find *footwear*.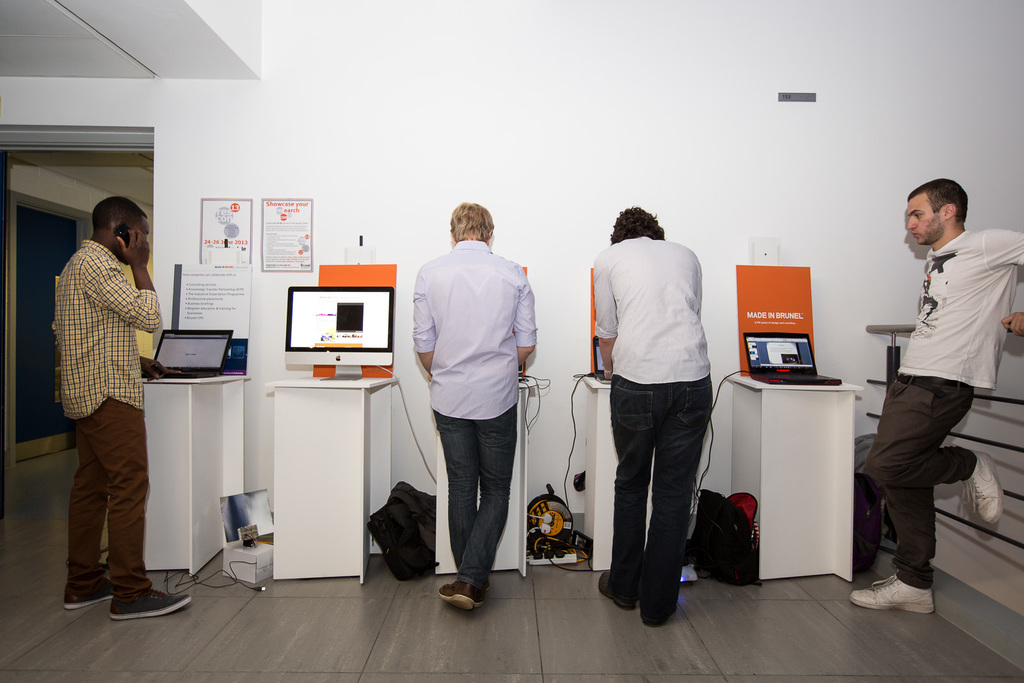
113, 579, 194, 623.
